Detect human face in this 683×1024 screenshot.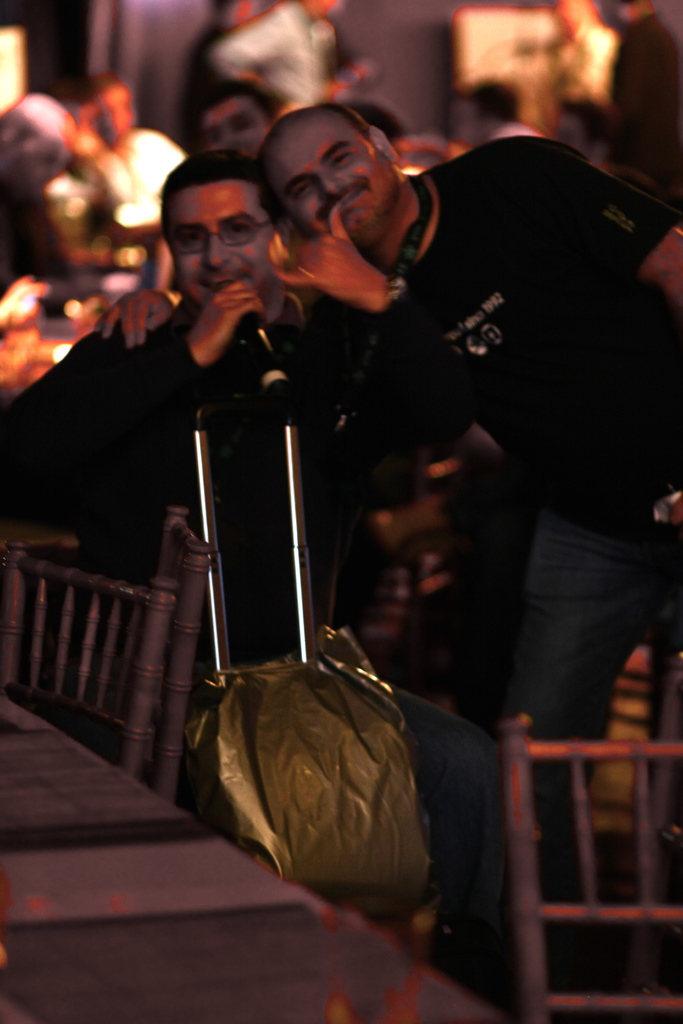
Detection: l=168, t=179, r=275, b=305.
